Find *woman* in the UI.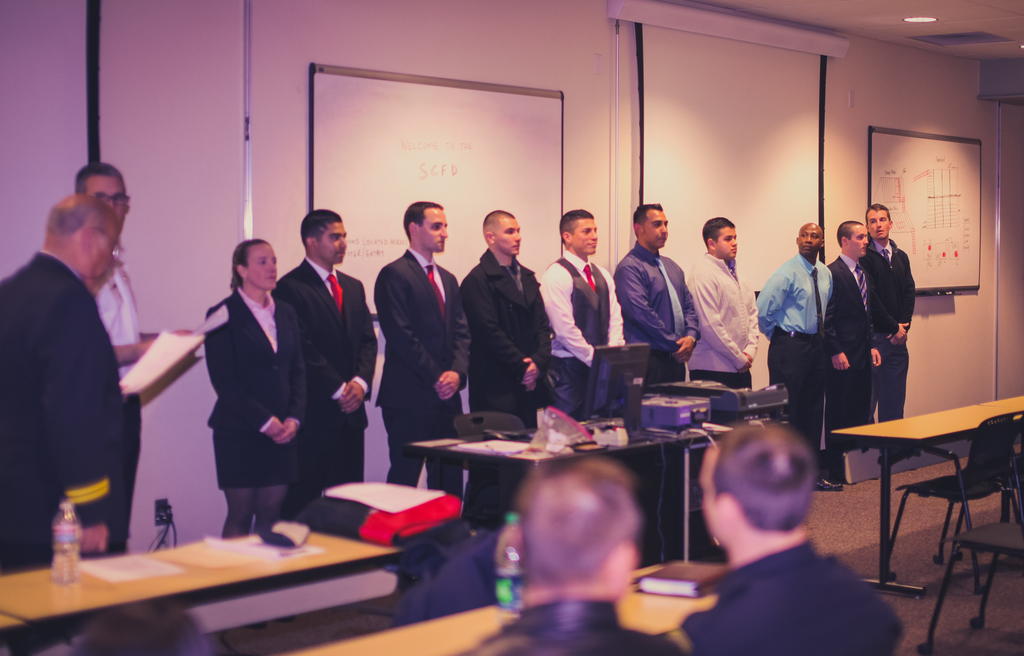
UI element at (204,237,319,546).
